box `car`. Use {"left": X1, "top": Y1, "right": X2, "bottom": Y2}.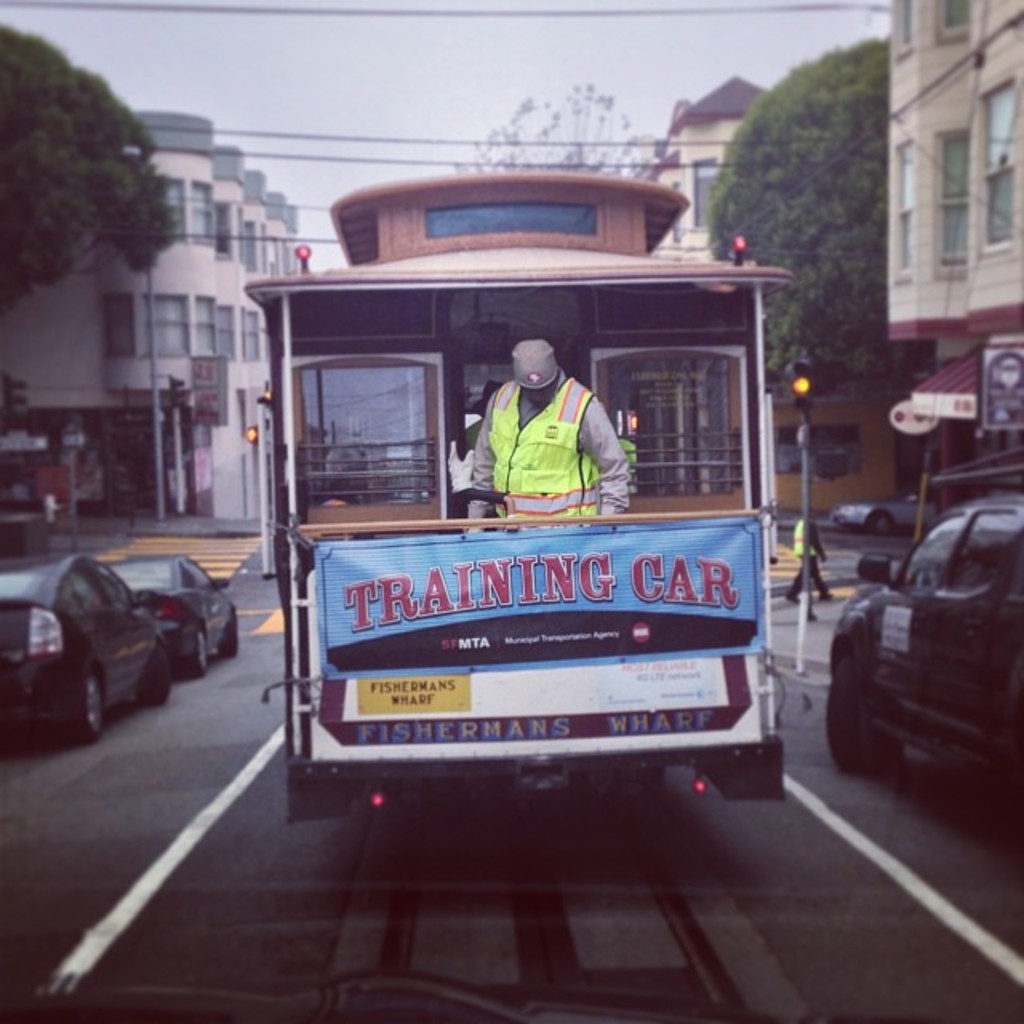
{"left": 829, "top": 490, "right": 1022, "bottom": 806}.
